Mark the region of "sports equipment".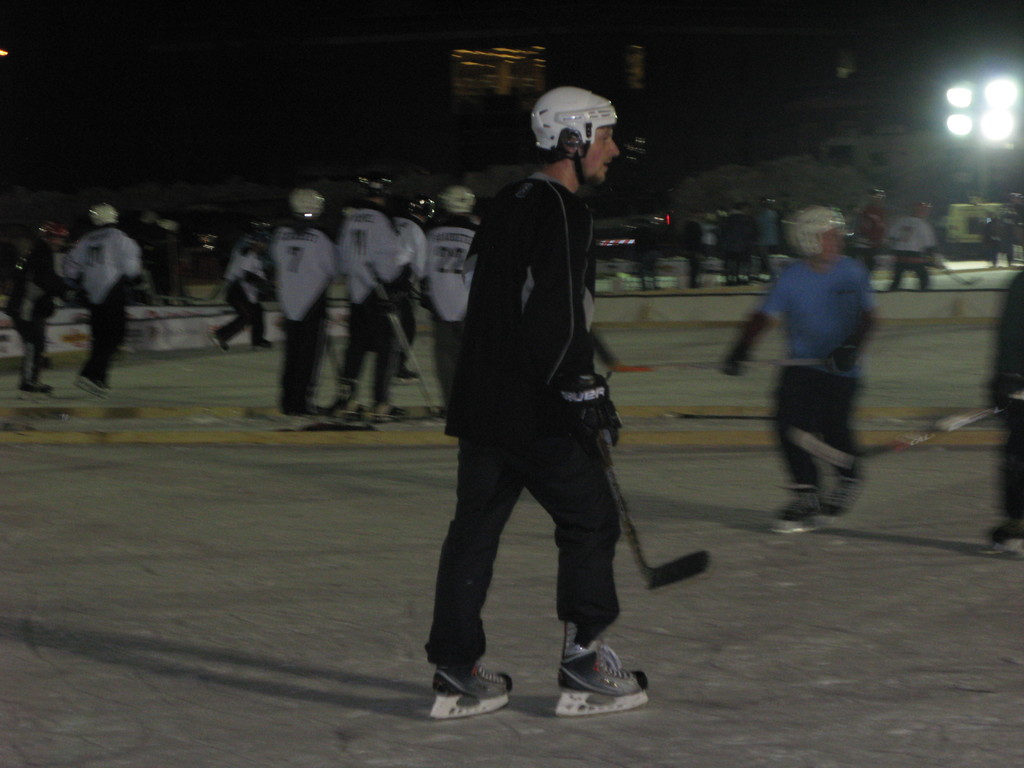
Region: detection(552, 367, 623, 454).
